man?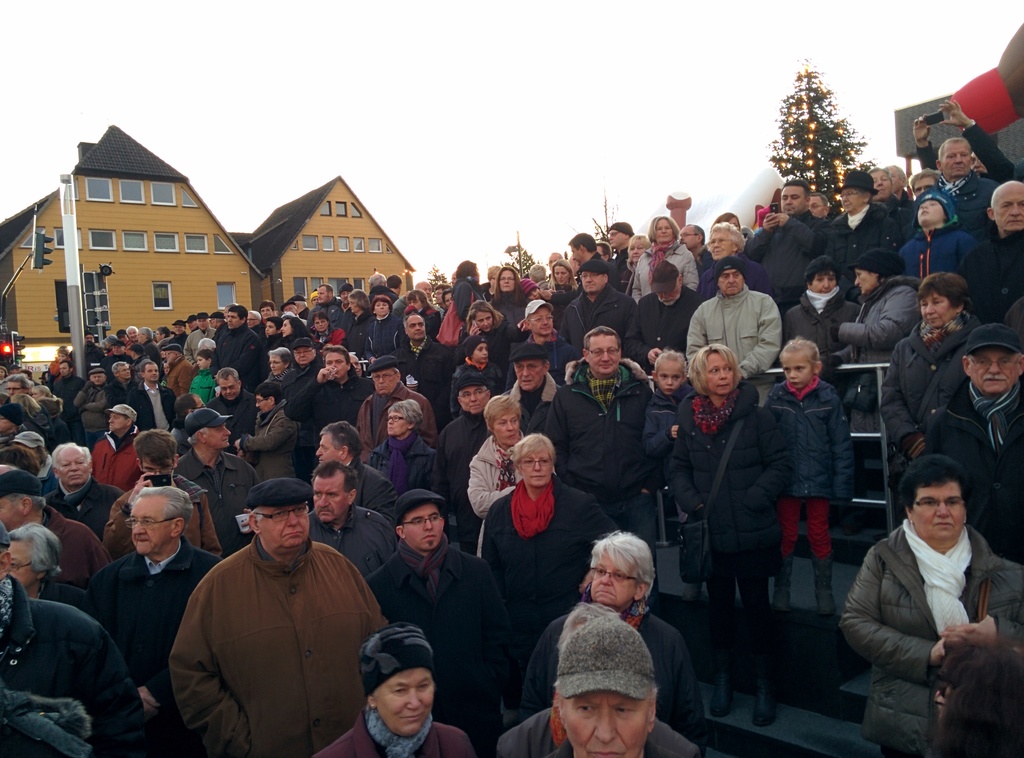
{"x1": 925, "y1": 324, "x2": 1023, "y2": 556}
